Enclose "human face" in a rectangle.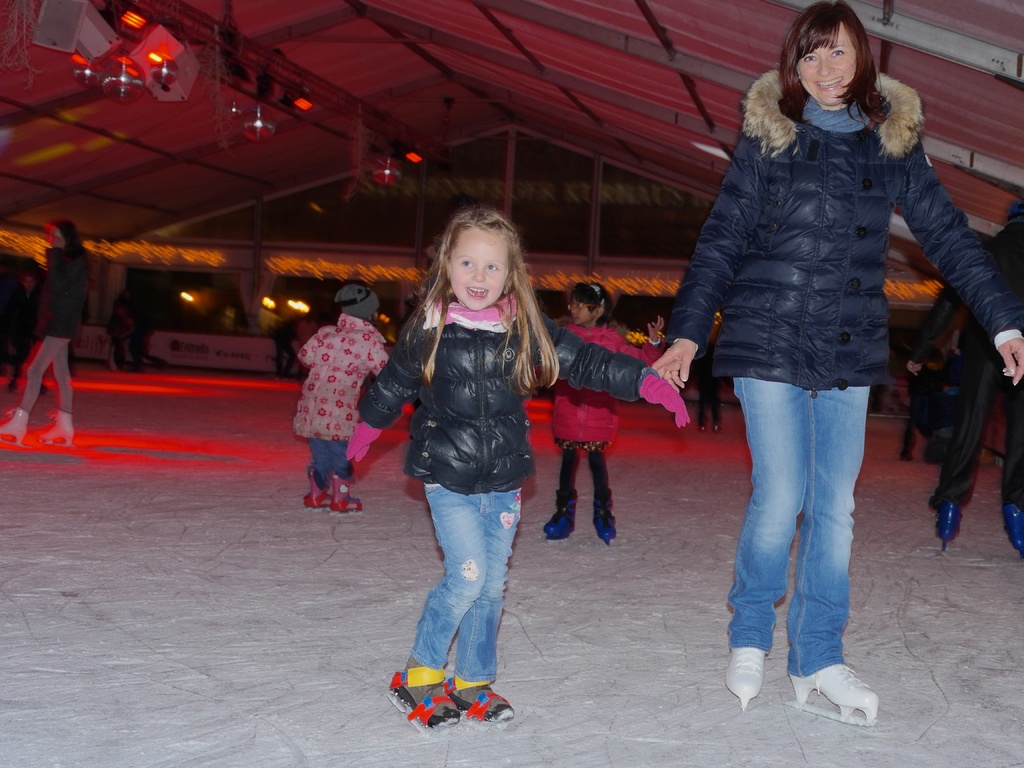
571/296/593/325.
